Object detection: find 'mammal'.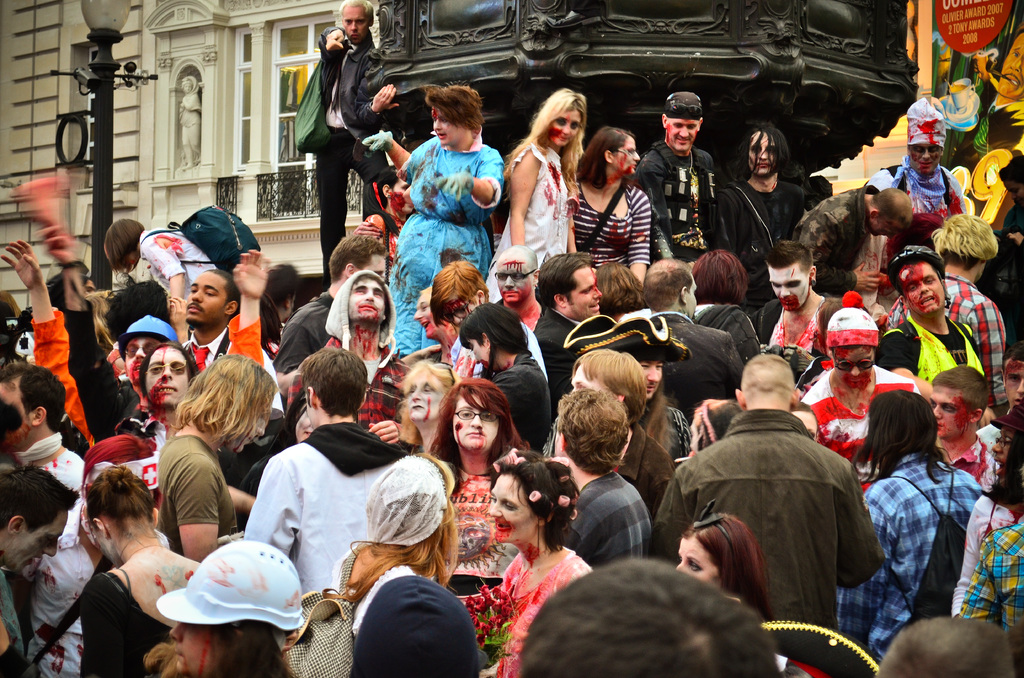
x1=417 y1=375 x2=543 y2=594.
